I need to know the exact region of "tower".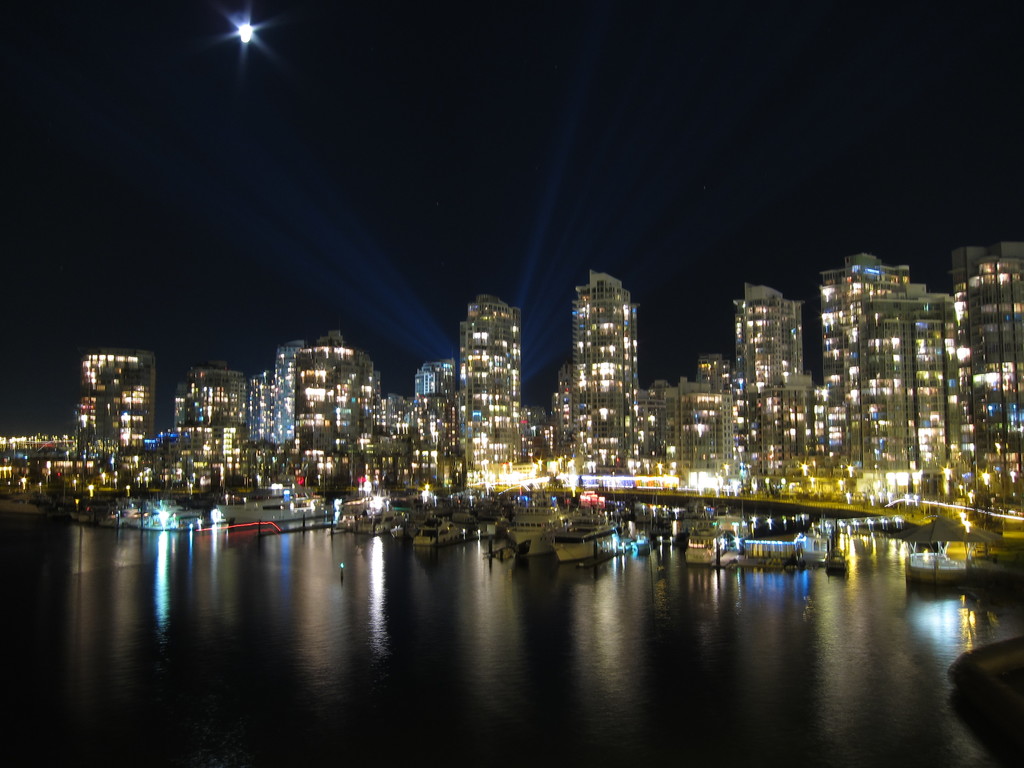
Region: x1=568, y1=272, x2=642, y2=464.
